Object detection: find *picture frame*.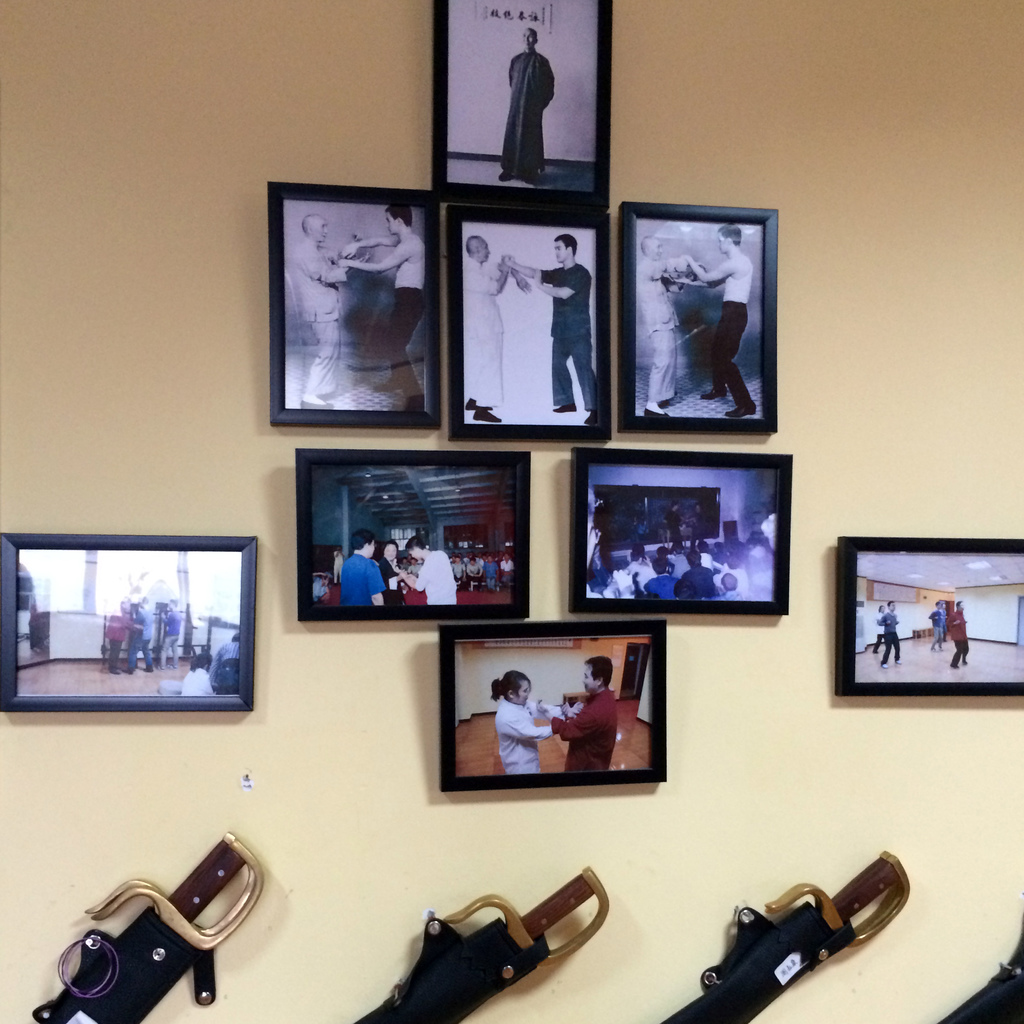
[x1=433, y1=0, x2=617, y2=205].
